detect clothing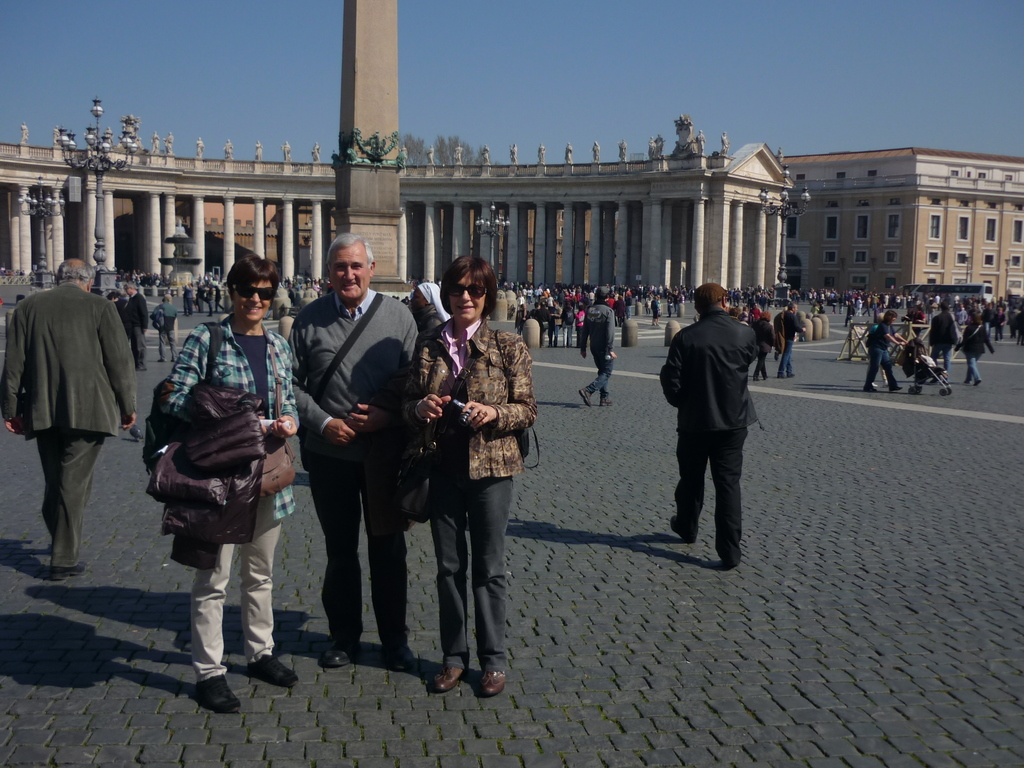
<bbox>413, 317, 535, 668</bbox>
